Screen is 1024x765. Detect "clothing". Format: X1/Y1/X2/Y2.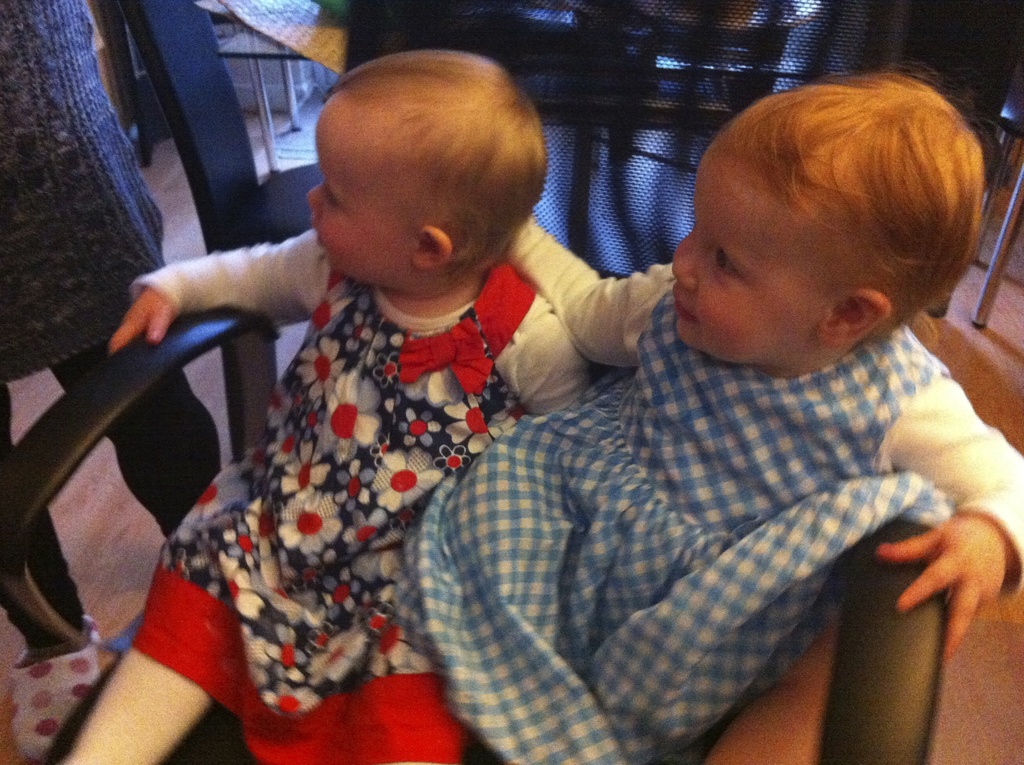
411/221/1023/764.
